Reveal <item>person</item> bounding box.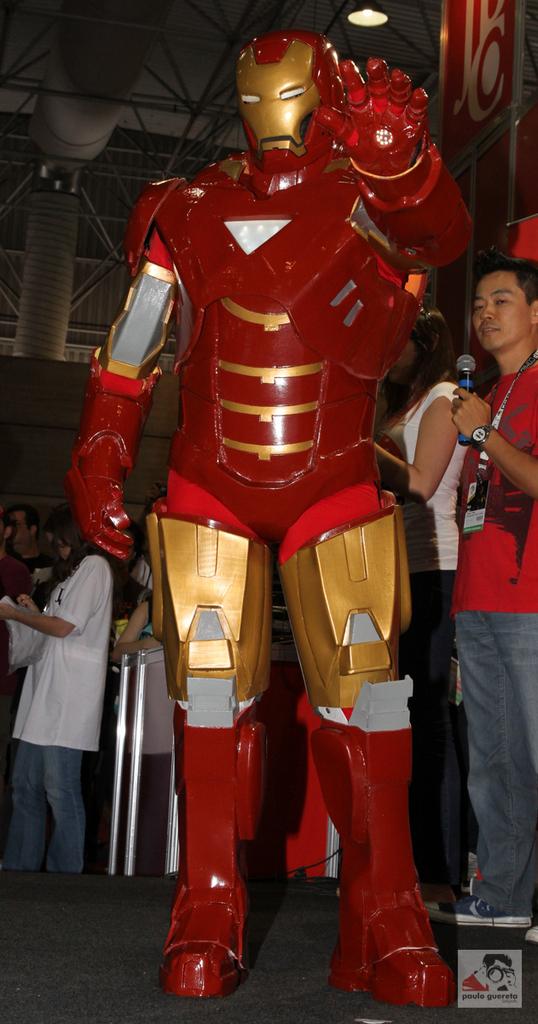
Revealed: [14, 486, 134, 908].
